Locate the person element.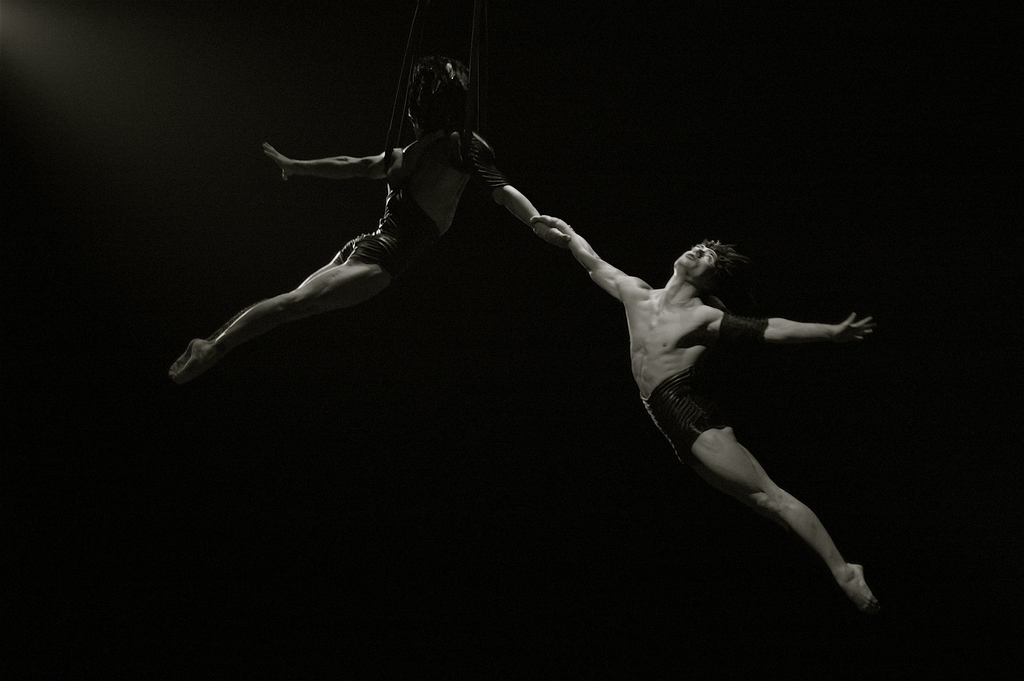
Element bbox: BBox(530, 216, 871, 607).
